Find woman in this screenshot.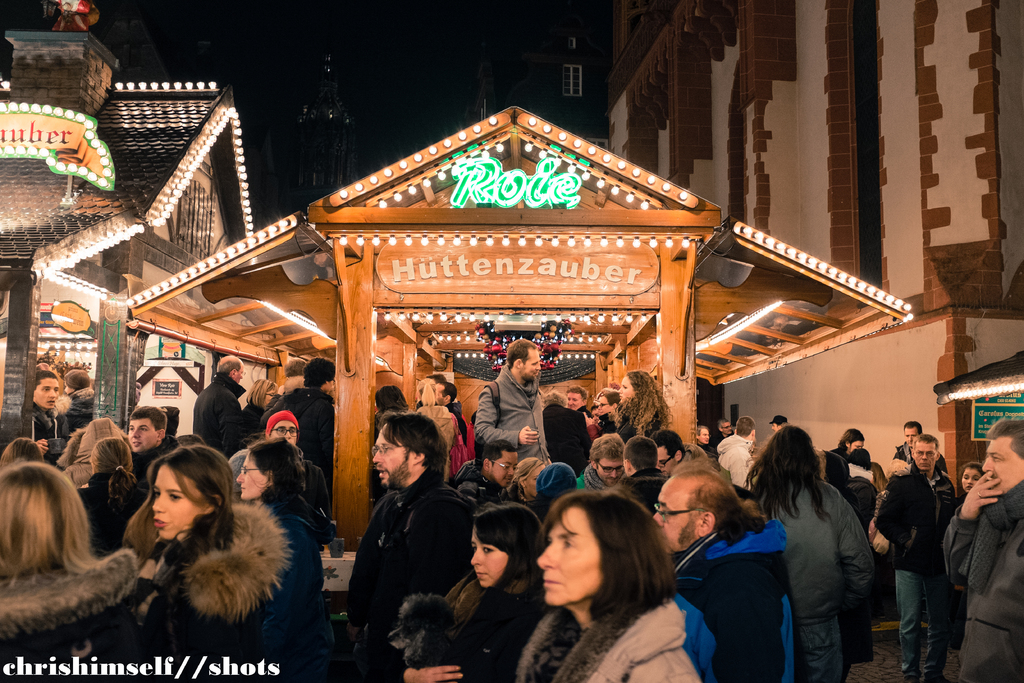
The bounding box for woman is BBox(109, 436, 312, 682).
